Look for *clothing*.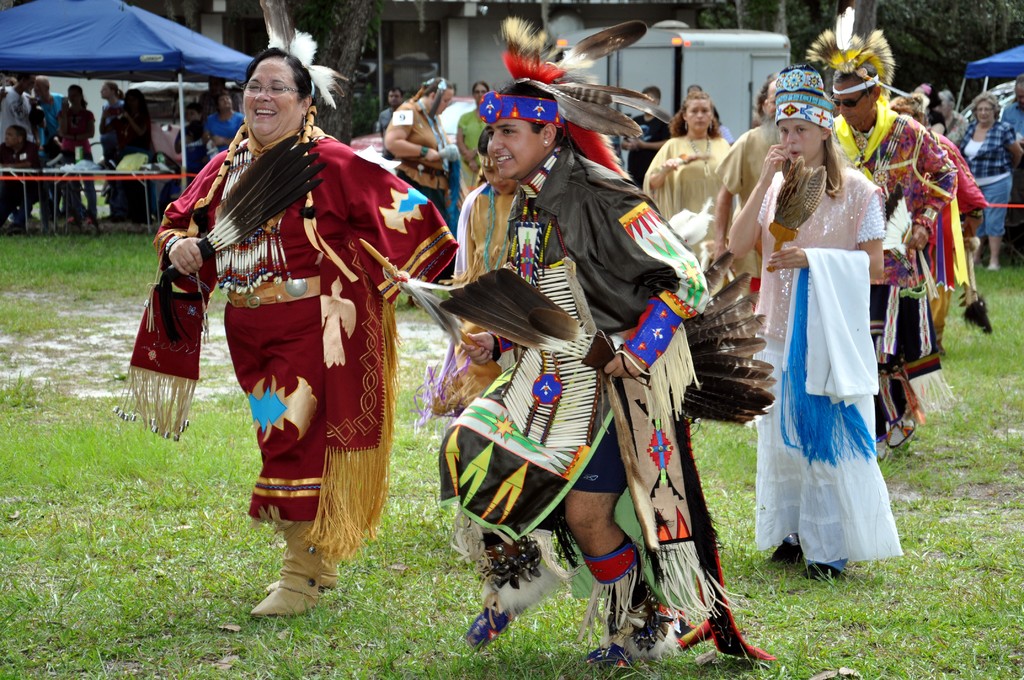
Found: l=449, t=106, r=499, b=191.
